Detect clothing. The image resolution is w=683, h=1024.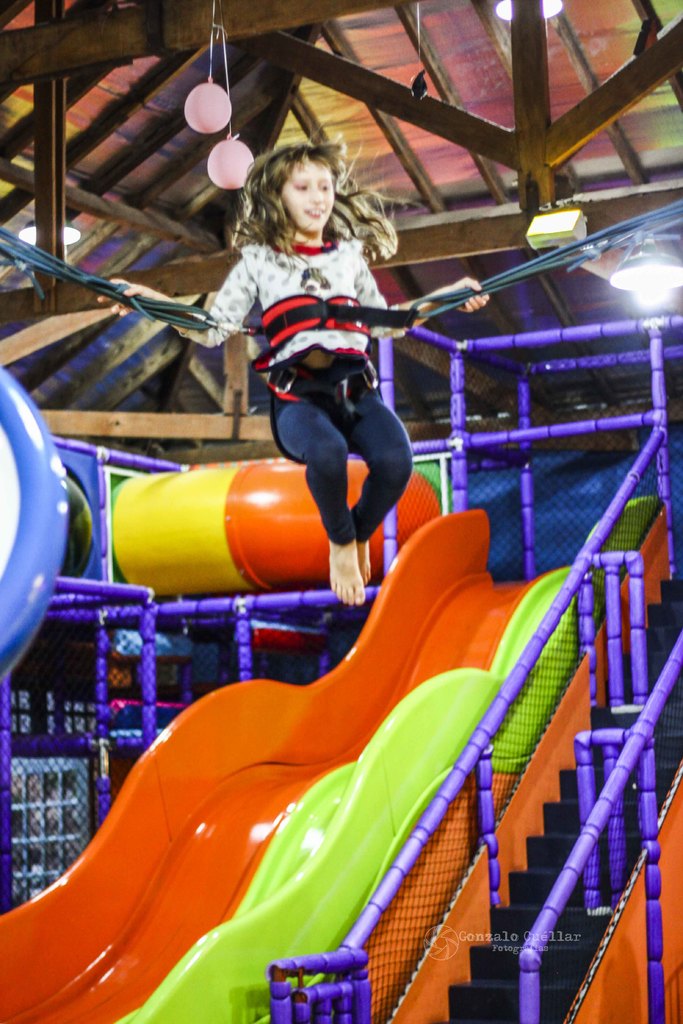
x1=177 y1=232 x2=410 y2=536.
